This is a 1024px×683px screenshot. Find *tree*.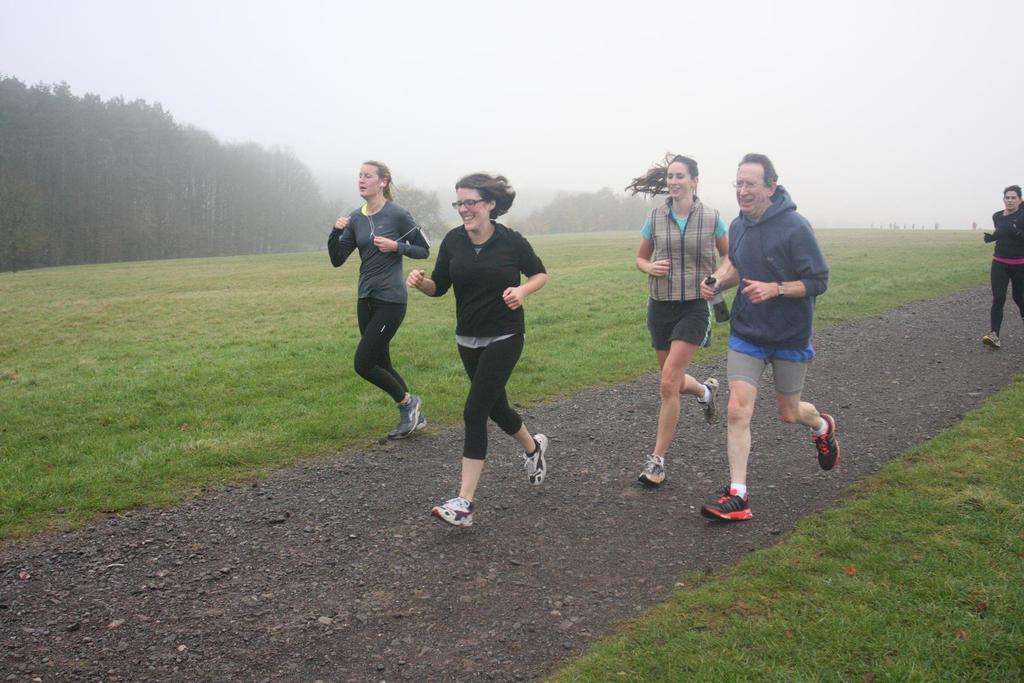
Bounding box: (129,93,195,242).
